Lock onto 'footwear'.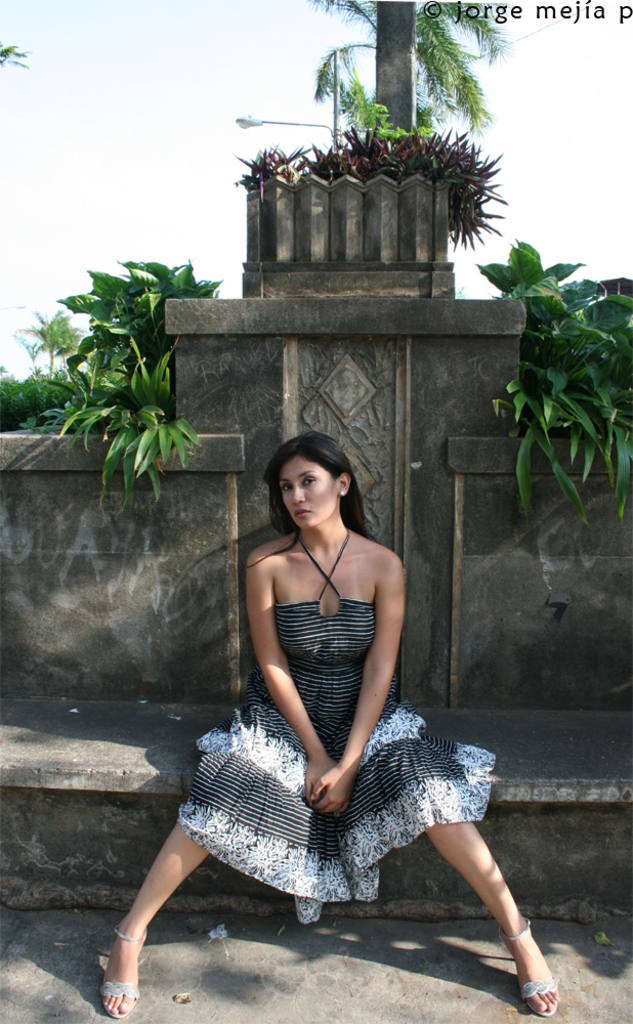
Locked: Rect(90, 975, 141, 1016).
